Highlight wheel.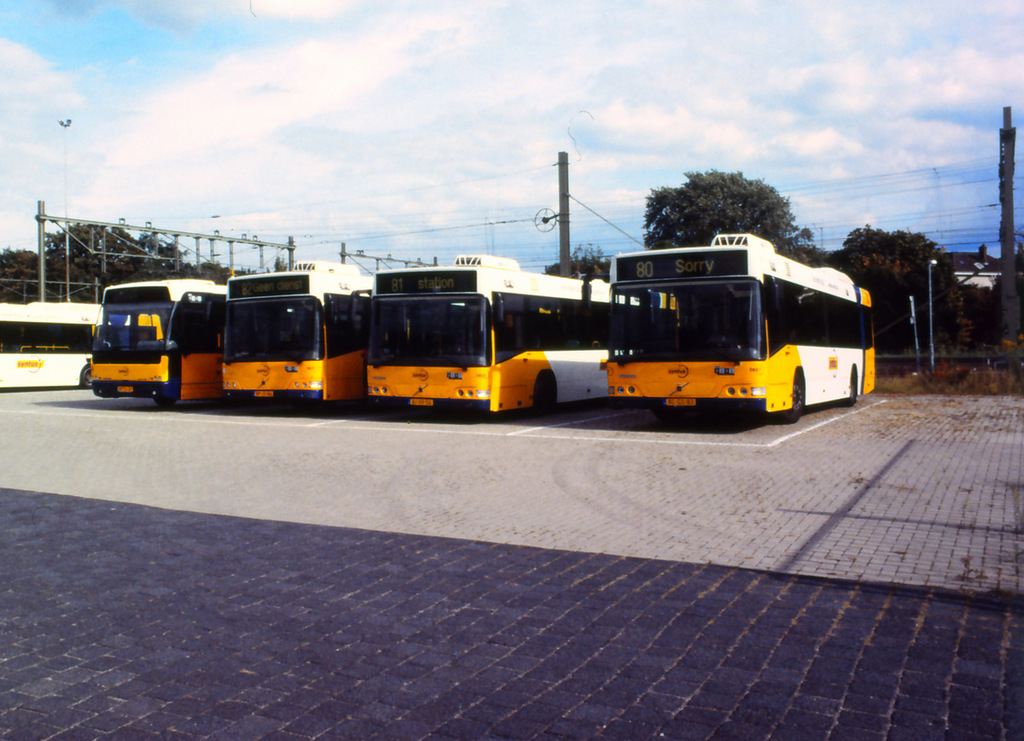
Highlighted region: 778 374 802 425.
